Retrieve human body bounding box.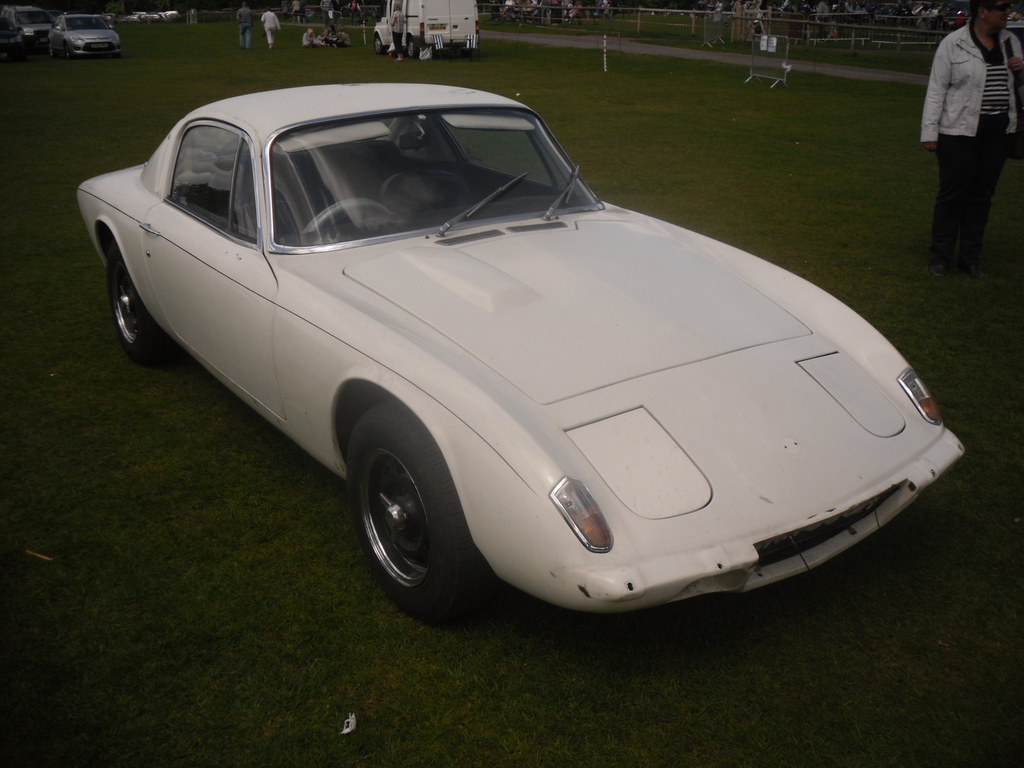
Bounding box: <box>292,0,303,24</box>.
